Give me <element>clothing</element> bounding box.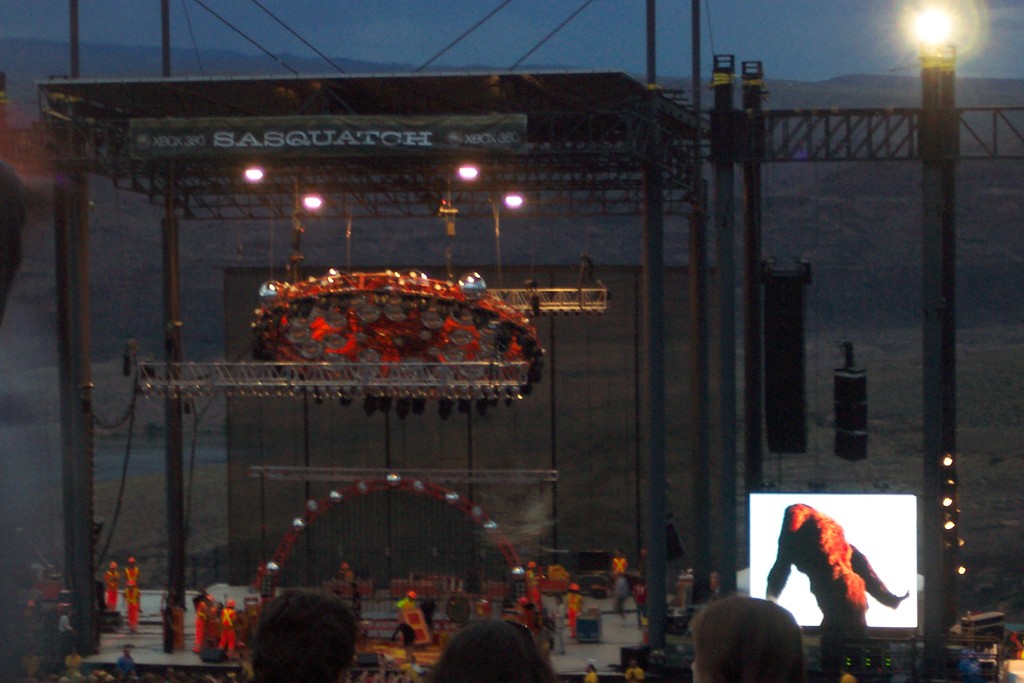
left=116, top=655, right=134, bottom=679.
